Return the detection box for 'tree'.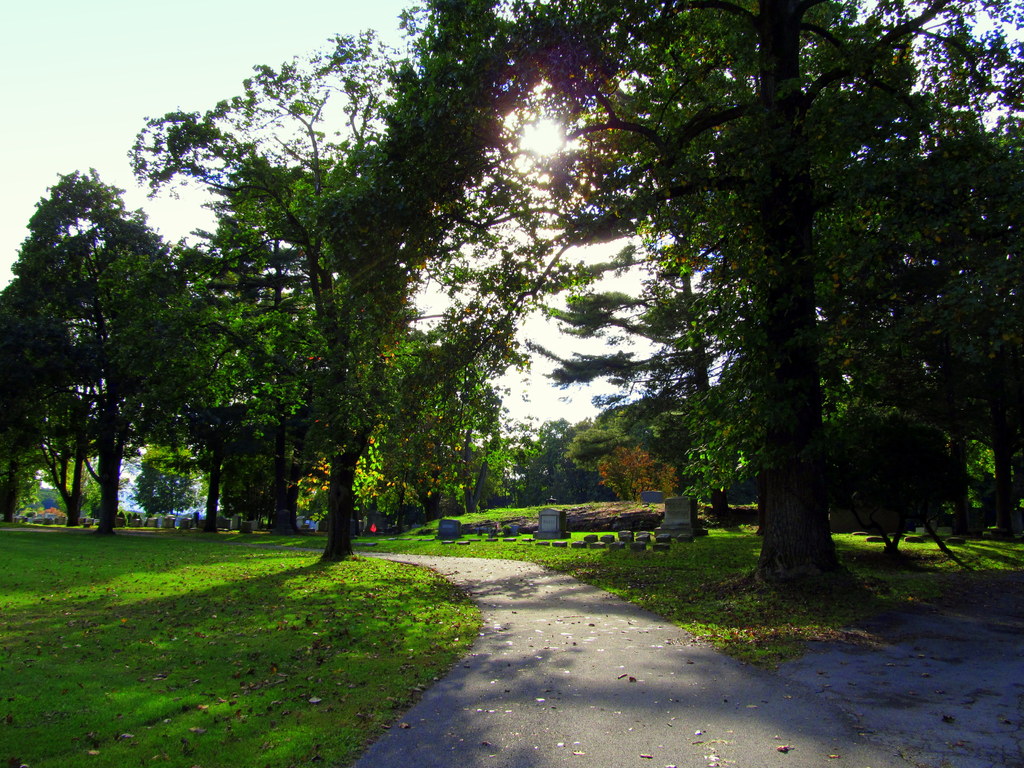
detection(152, 122, 296, 557).
